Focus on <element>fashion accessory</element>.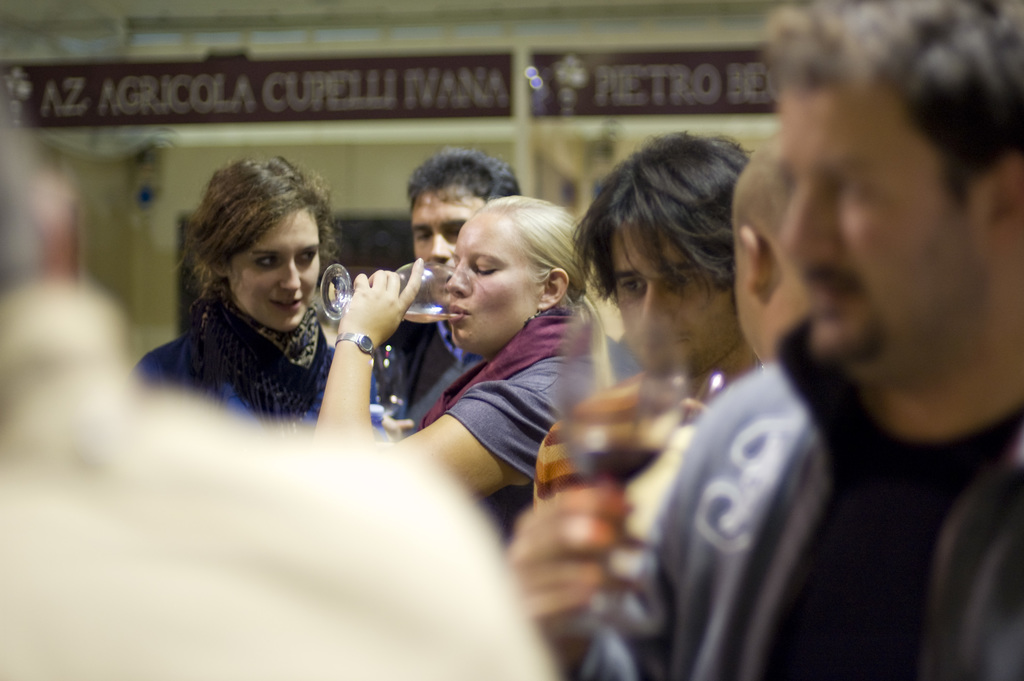
Focused at [x1=332, y1=331, x2=380, y2=364].
